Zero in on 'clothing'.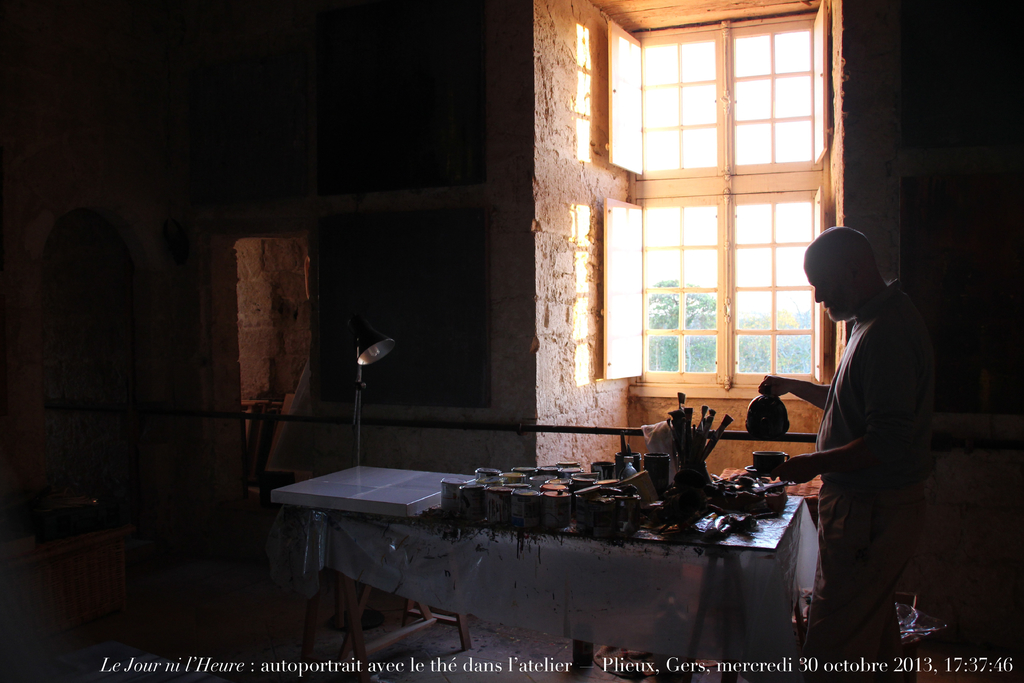
Zeroed in: 776:236:950:650.
